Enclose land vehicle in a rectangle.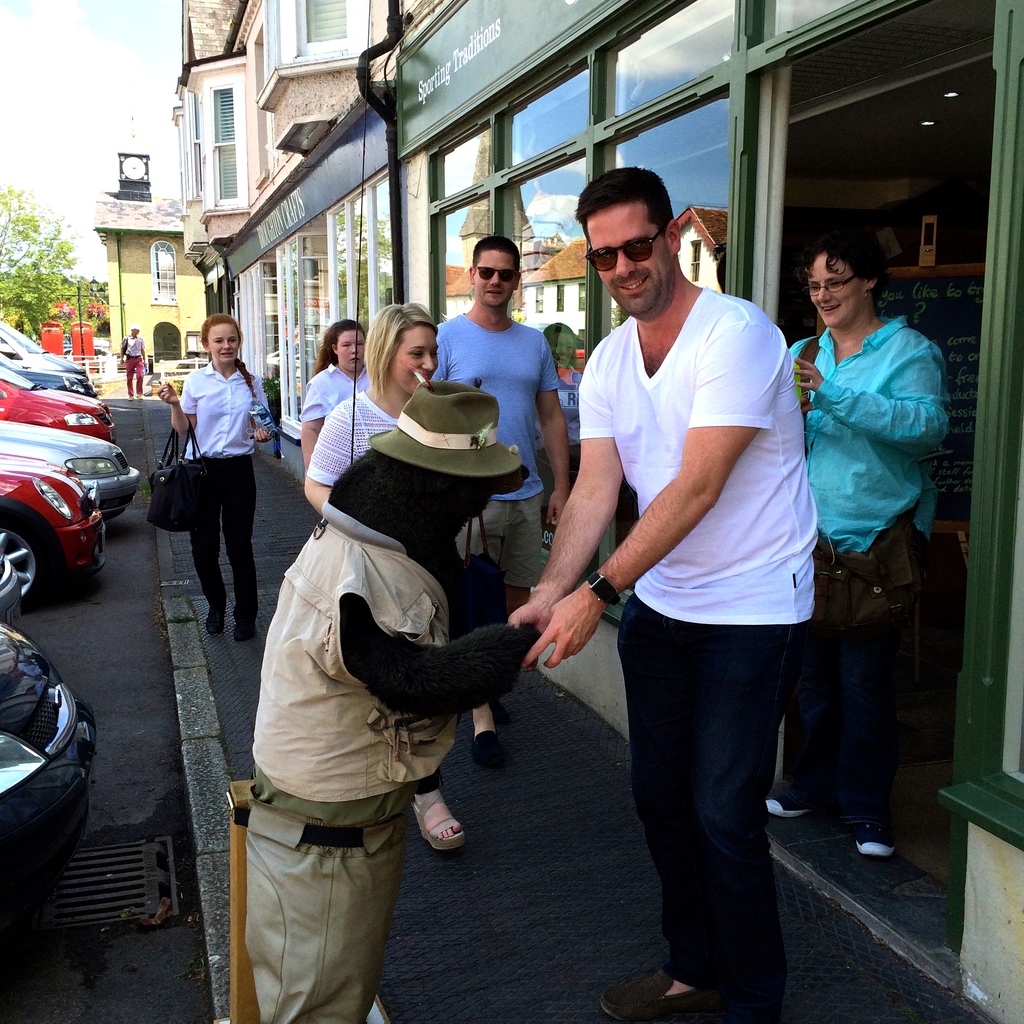
(left=0, top=371, right=120, bottom=447).
